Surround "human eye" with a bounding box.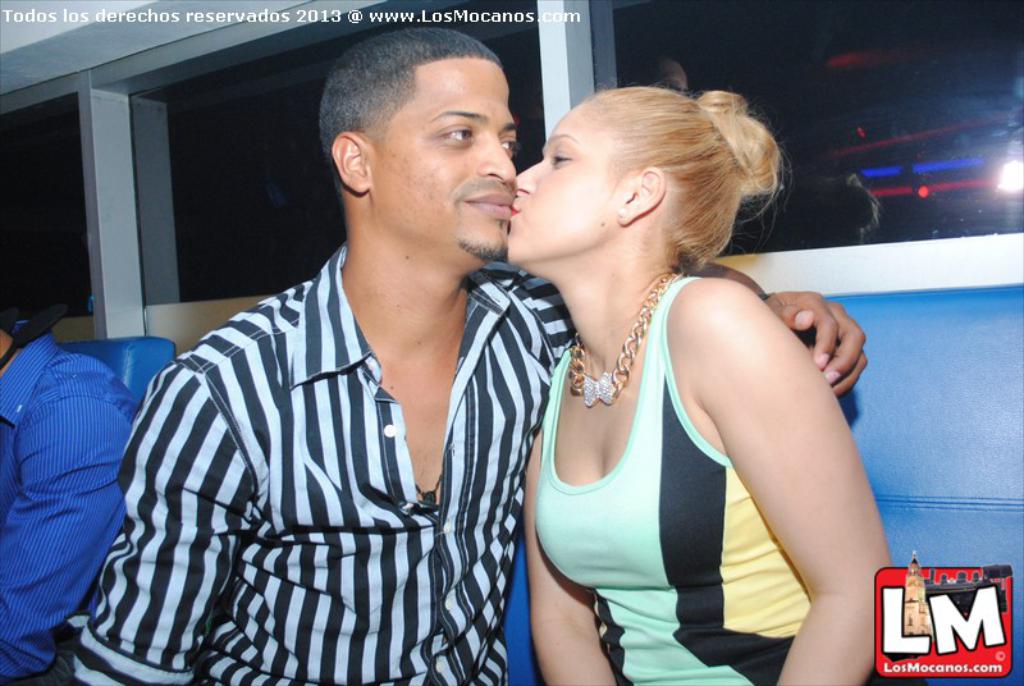
{"x1": 548, "y1": 147, "x2": 572, "y2": 168}.
